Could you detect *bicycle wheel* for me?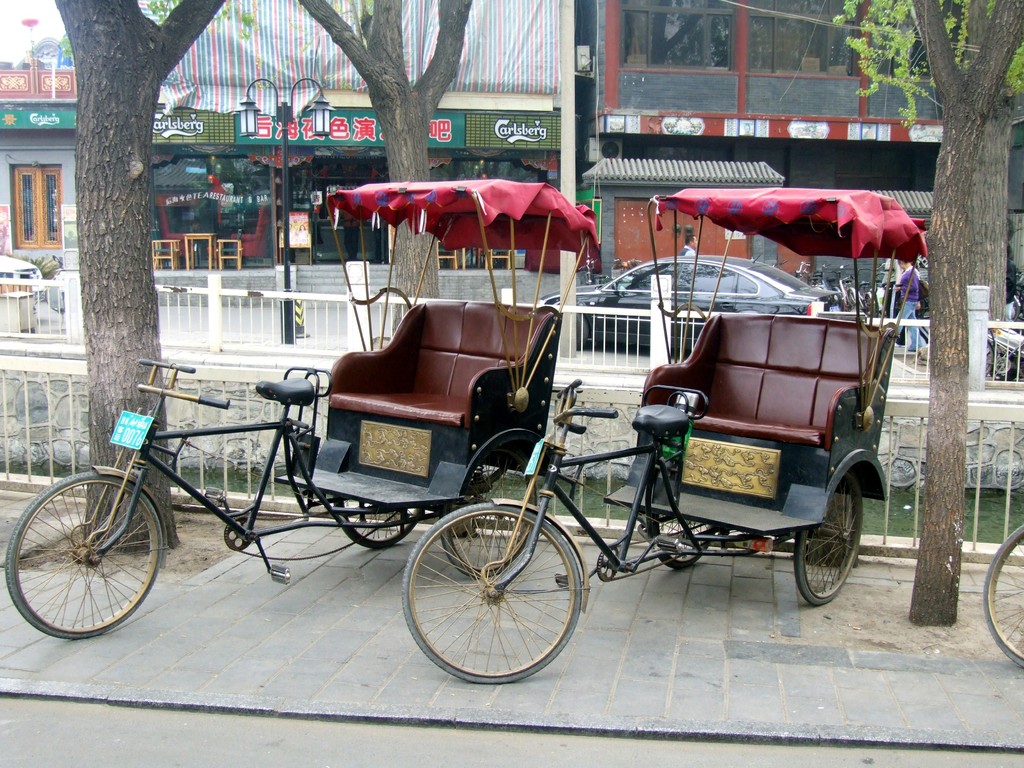
Detection result: {"left": 438, "top": 446, "right": 536, "bottom": 582}.
